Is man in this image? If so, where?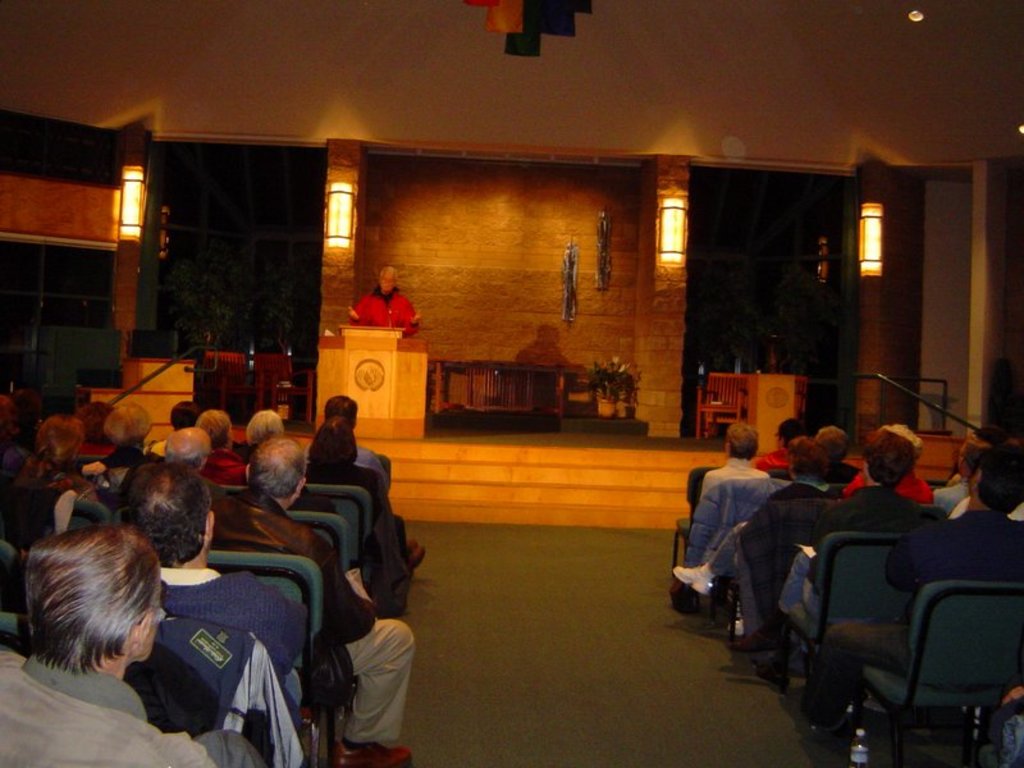
Yes, at (x1=123, y1=467, x2=307, y2=726).
